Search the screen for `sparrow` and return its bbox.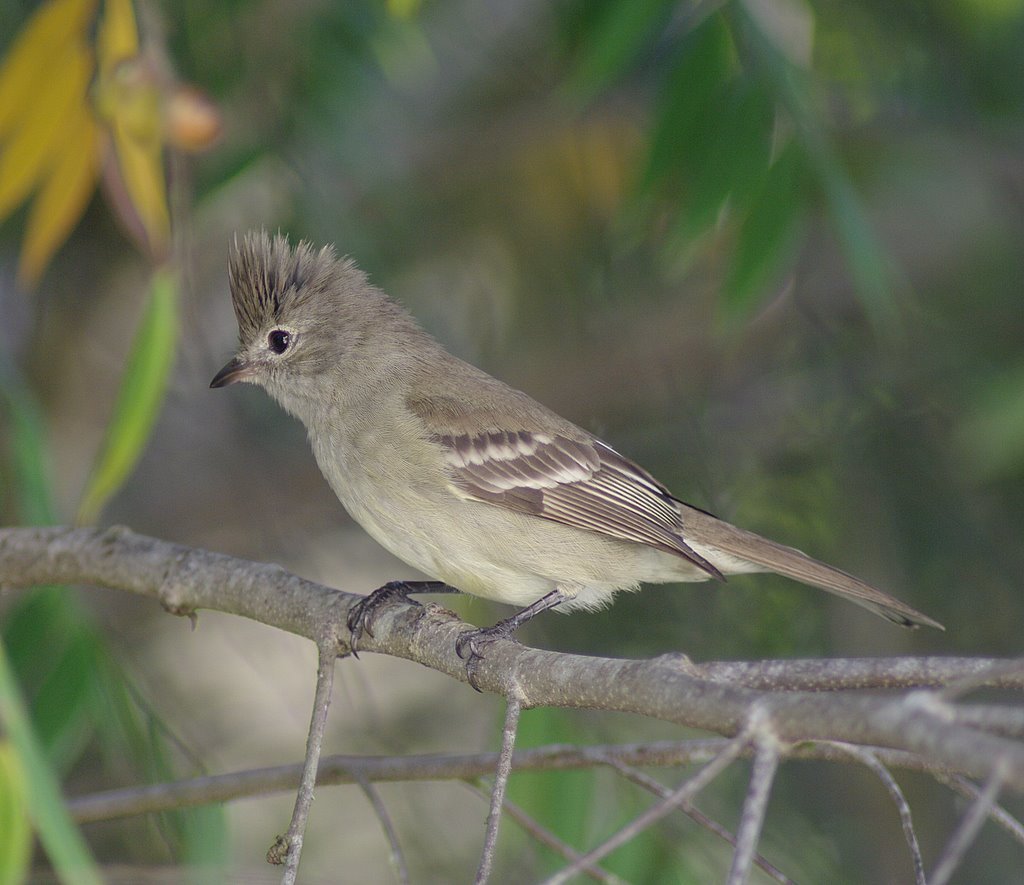
Found: locate(204, 227, 951, 658).
